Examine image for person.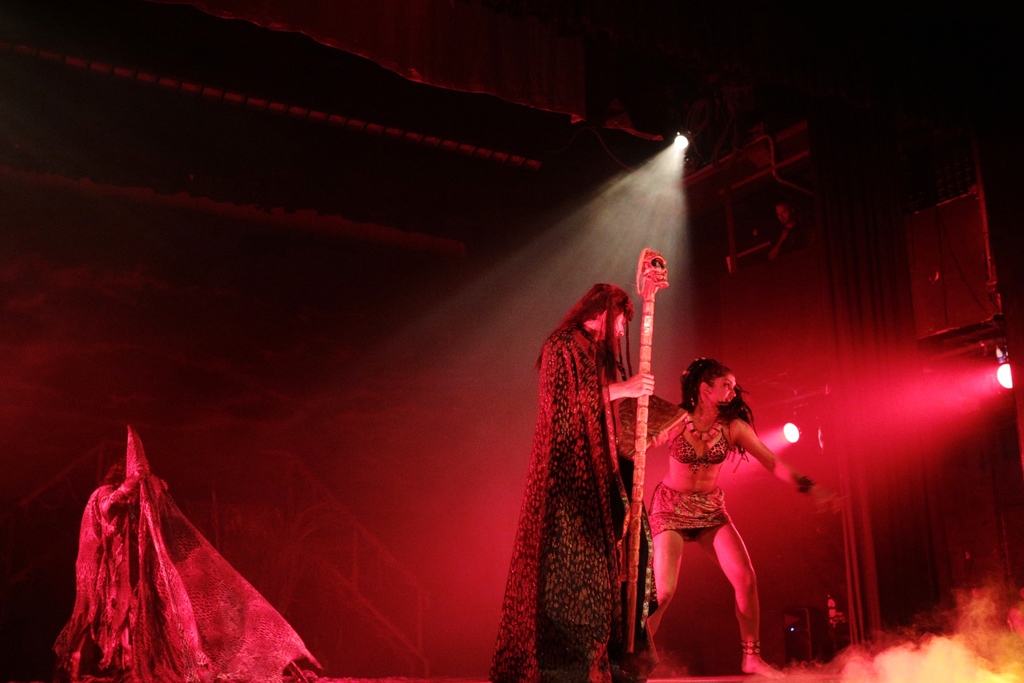
Examination result: region(488, 283, 655, 682).
